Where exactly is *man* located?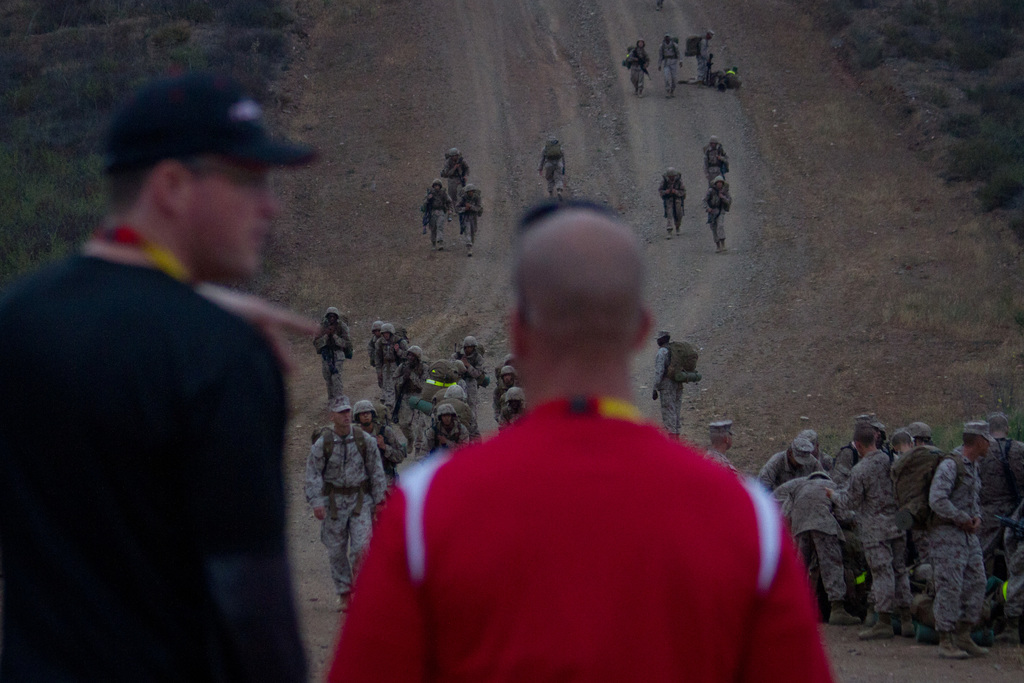
Its bounding box is 657,345,694,439.
